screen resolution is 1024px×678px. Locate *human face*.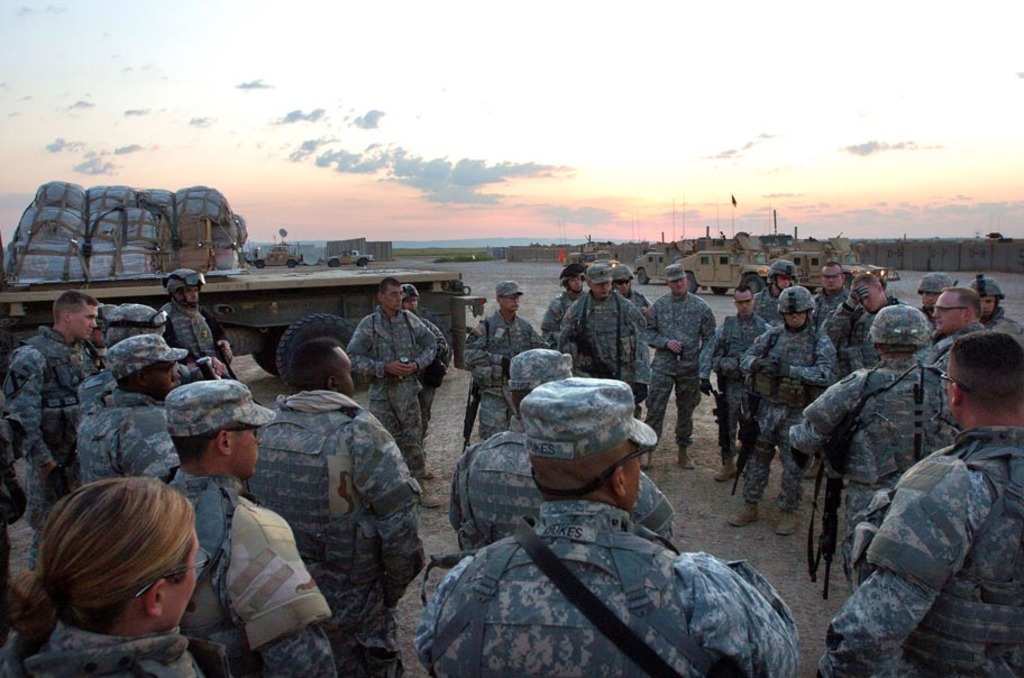
rect(667, 276, 689, 297).
